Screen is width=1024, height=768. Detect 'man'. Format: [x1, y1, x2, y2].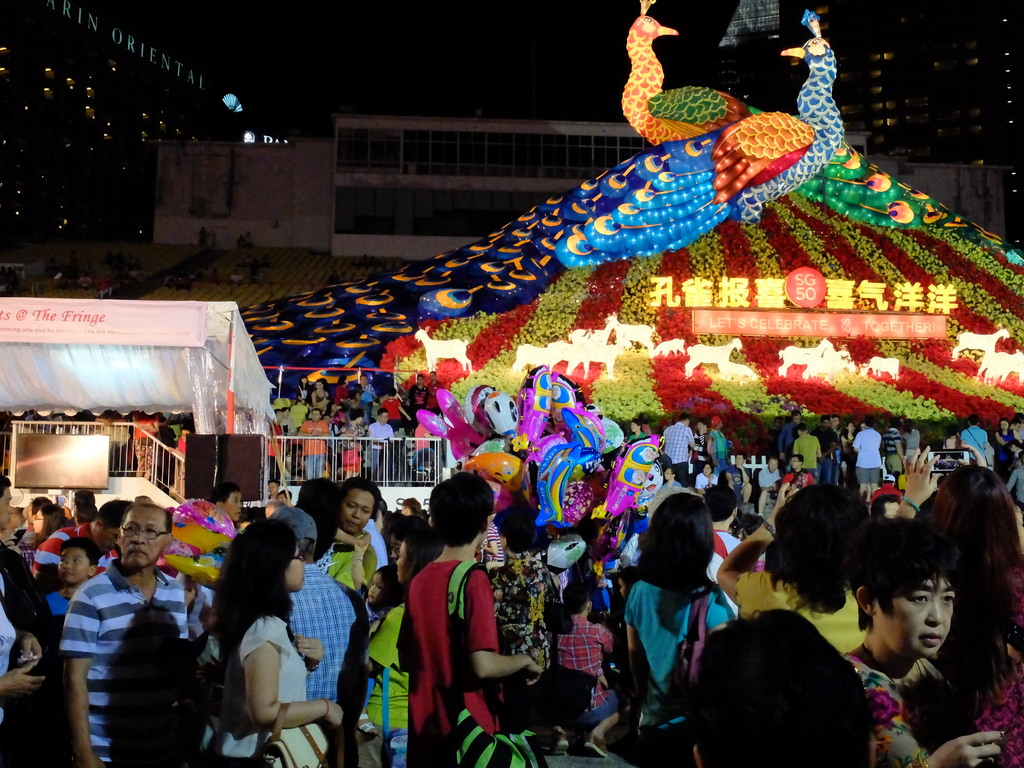
[33, 497, 138, 585].
